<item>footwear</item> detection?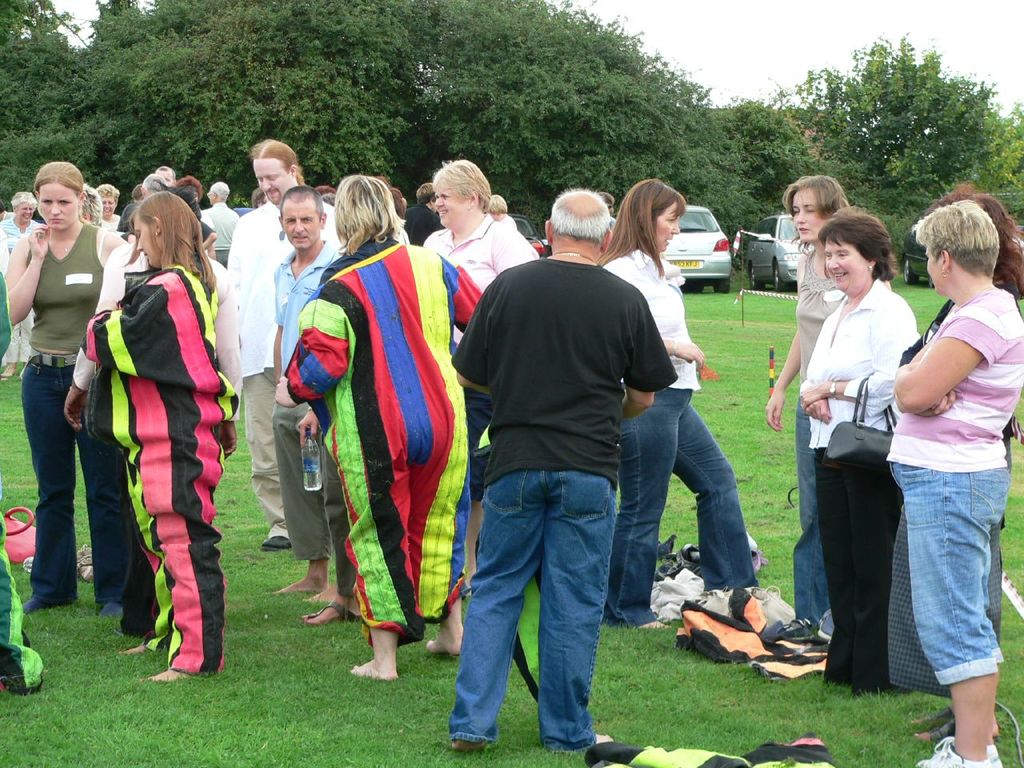
left=258, top=530, right=292, bottom=554
